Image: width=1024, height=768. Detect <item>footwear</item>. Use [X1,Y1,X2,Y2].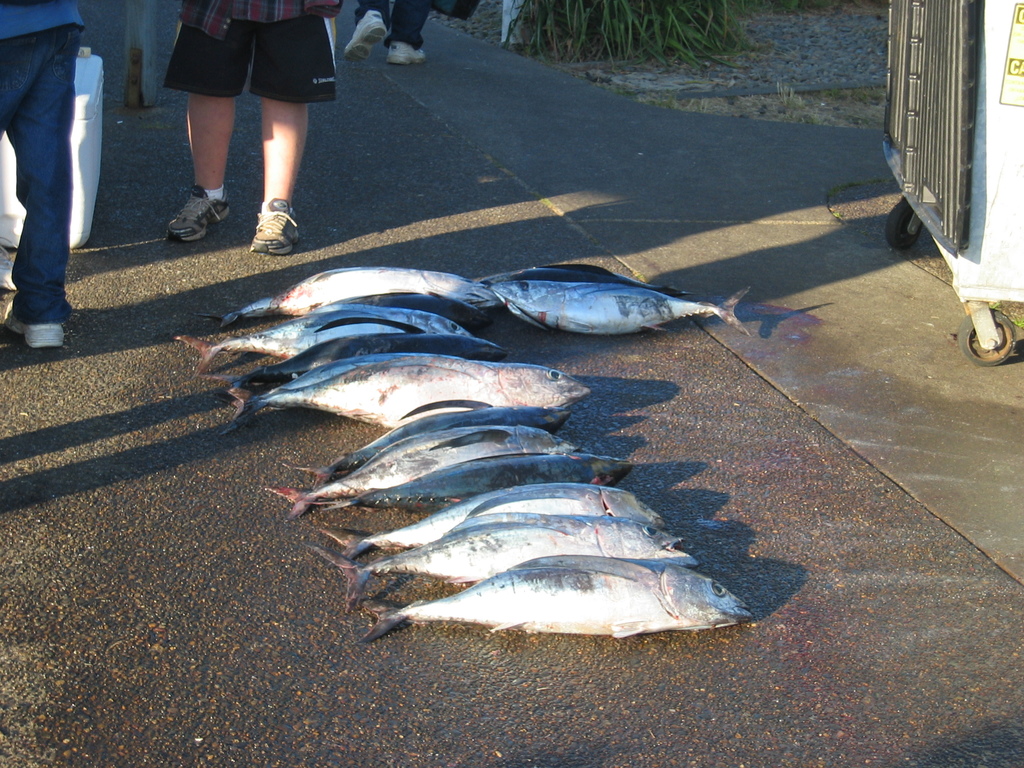
[250,196,298,251].
